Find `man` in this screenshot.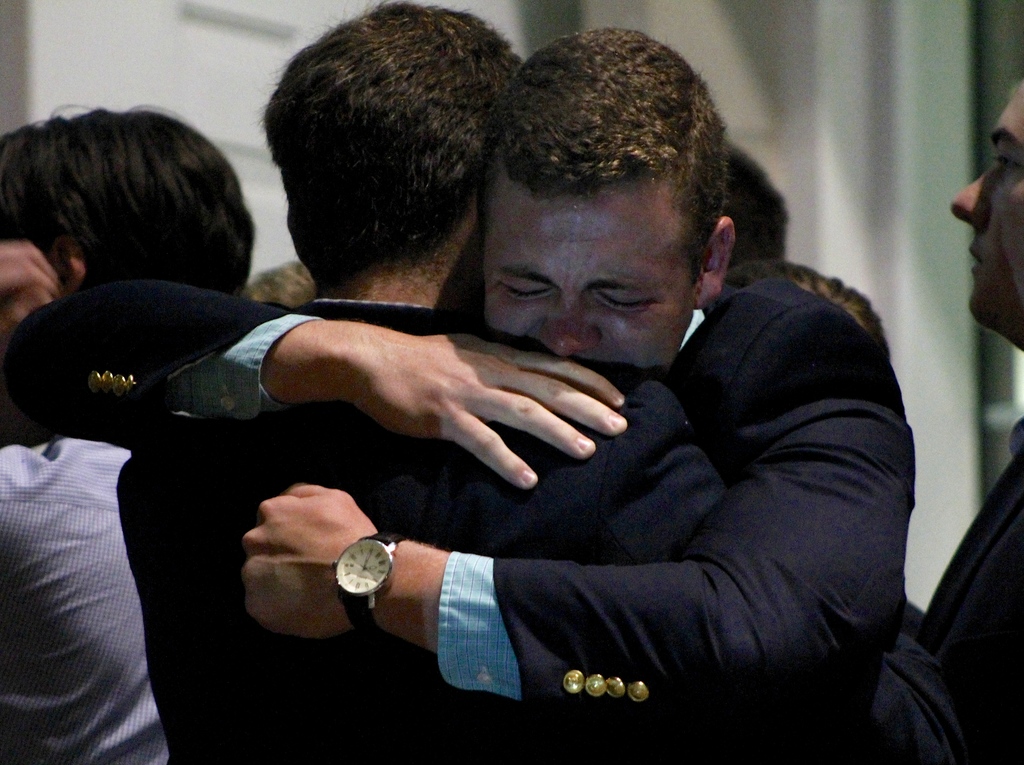
The bounding box for `man` is 915,70,1023,764.
